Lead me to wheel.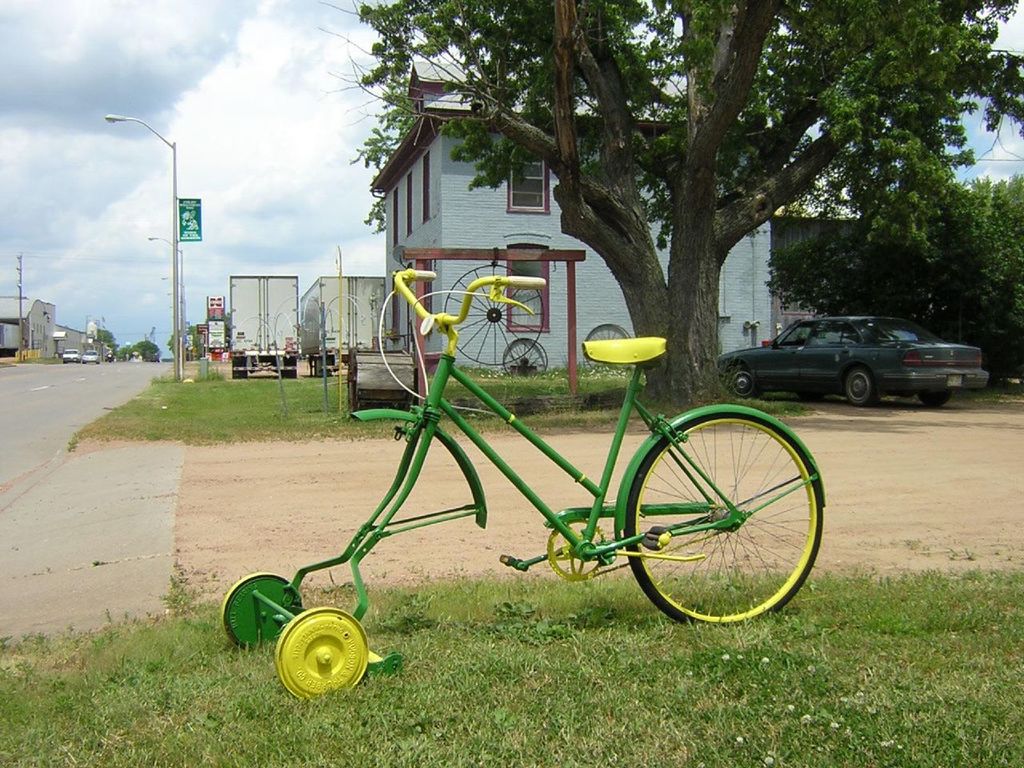
Lead to Rect(501, 336, 550, 382).
